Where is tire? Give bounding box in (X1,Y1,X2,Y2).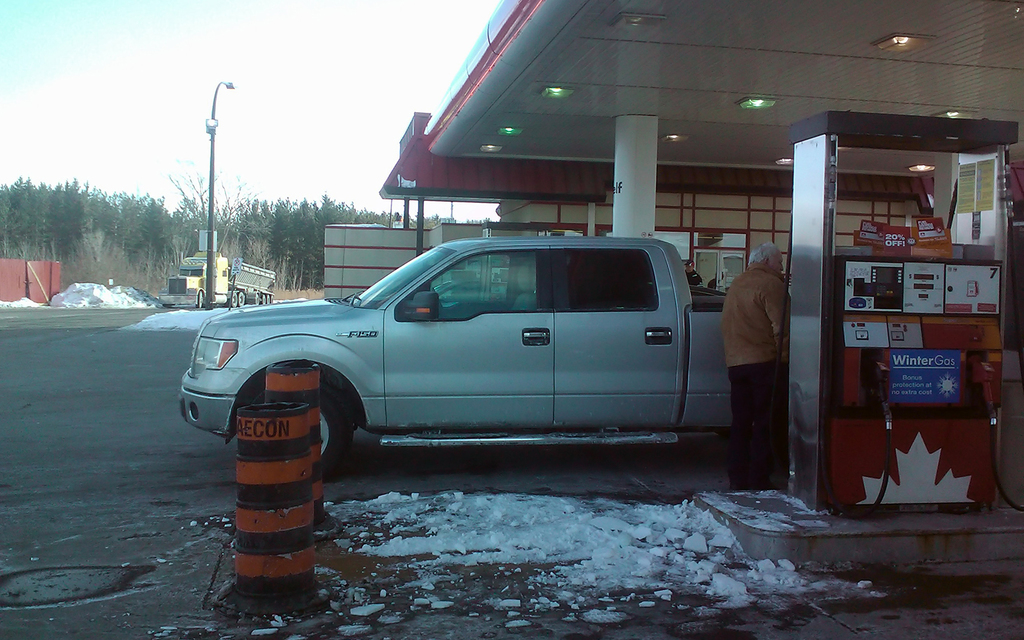
(230,291,239,308).
